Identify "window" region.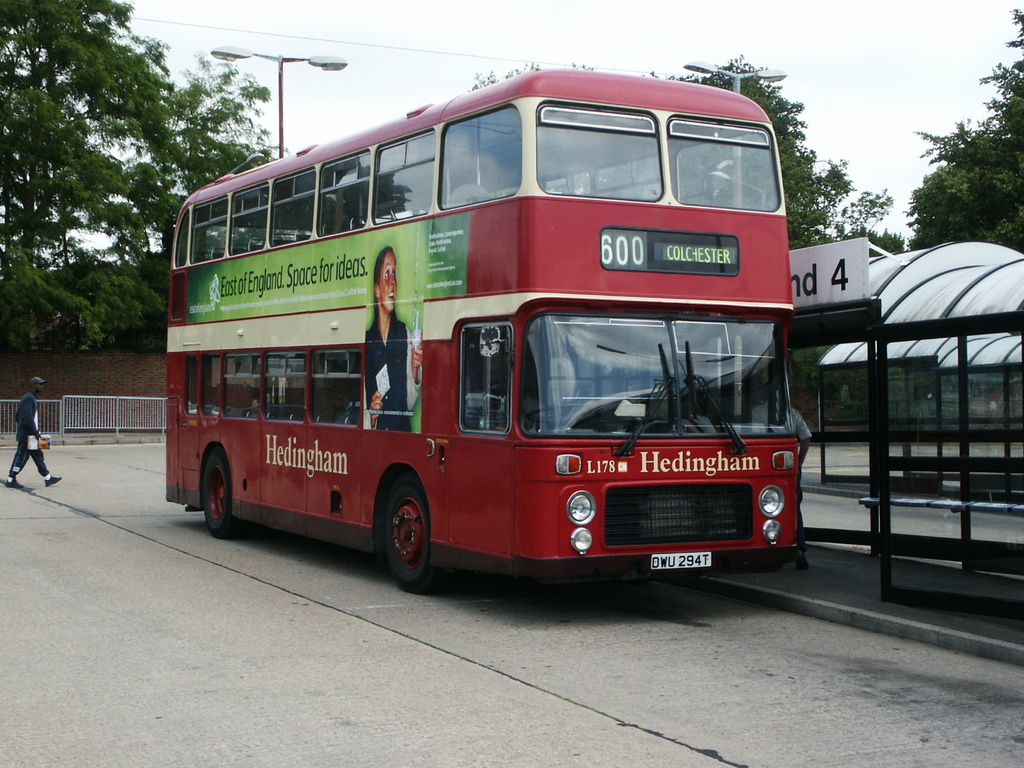
Region: 372:138:434:225.
